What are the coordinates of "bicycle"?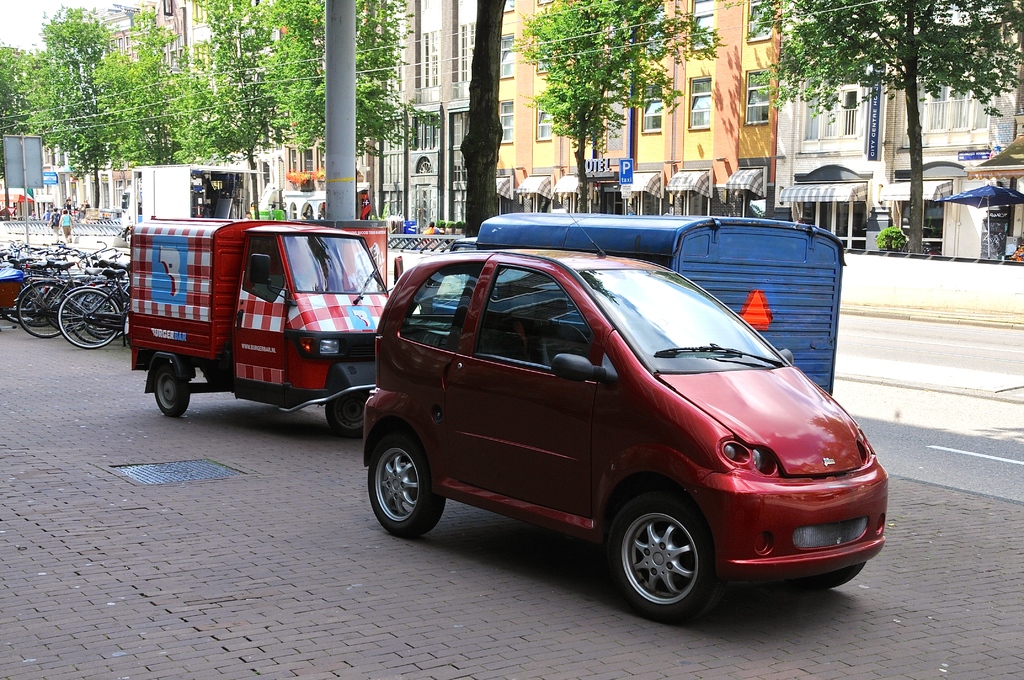
bbox=(33, 265, 98, 316).
